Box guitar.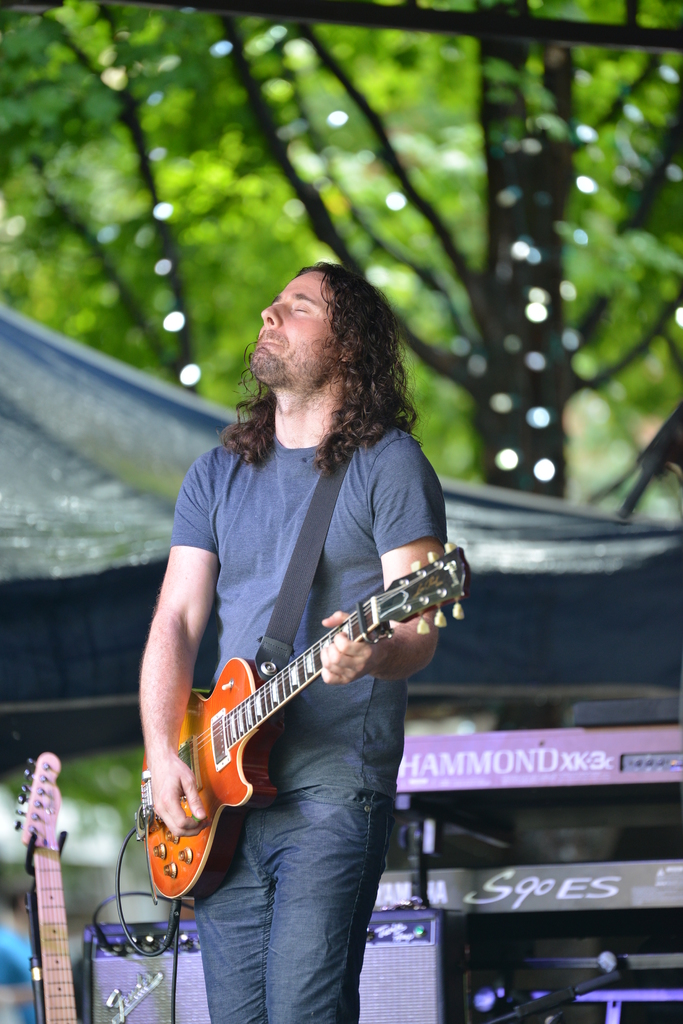
(left=1, top=739, right=73, bottom=1023).
